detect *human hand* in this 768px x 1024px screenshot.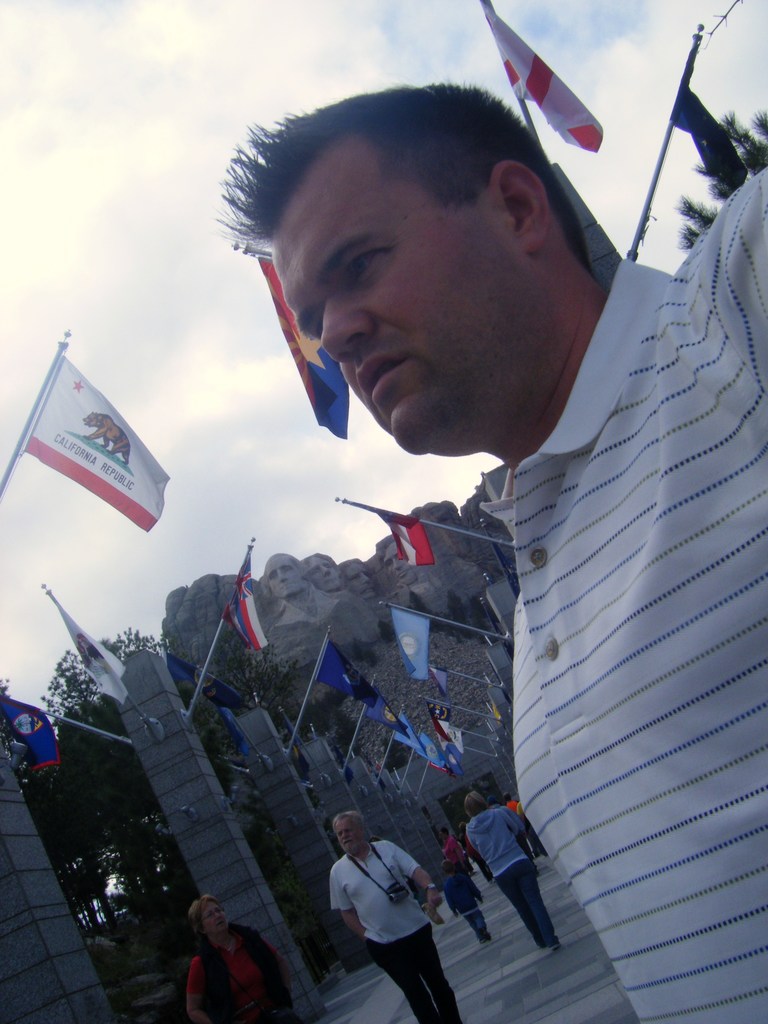
Detection: select_region(423, 888, 444, 914).
